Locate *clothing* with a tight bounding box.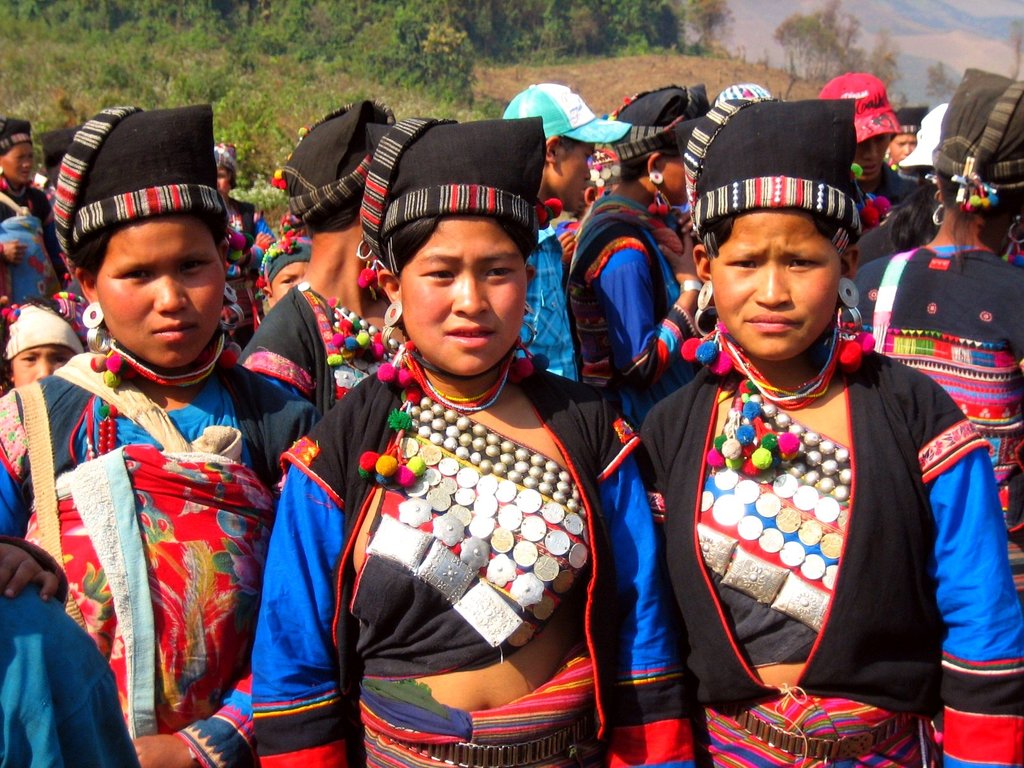
box(0, 343, 290, 767).
